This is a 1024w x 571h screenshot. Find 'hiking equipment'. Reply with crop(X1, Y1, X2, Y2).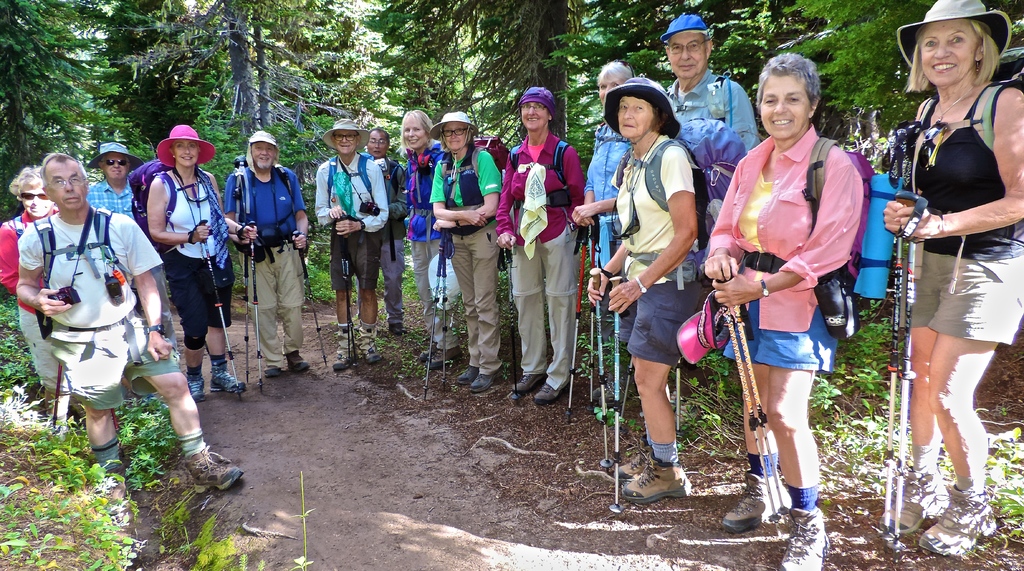
crop(295, 229, 330, 367).
